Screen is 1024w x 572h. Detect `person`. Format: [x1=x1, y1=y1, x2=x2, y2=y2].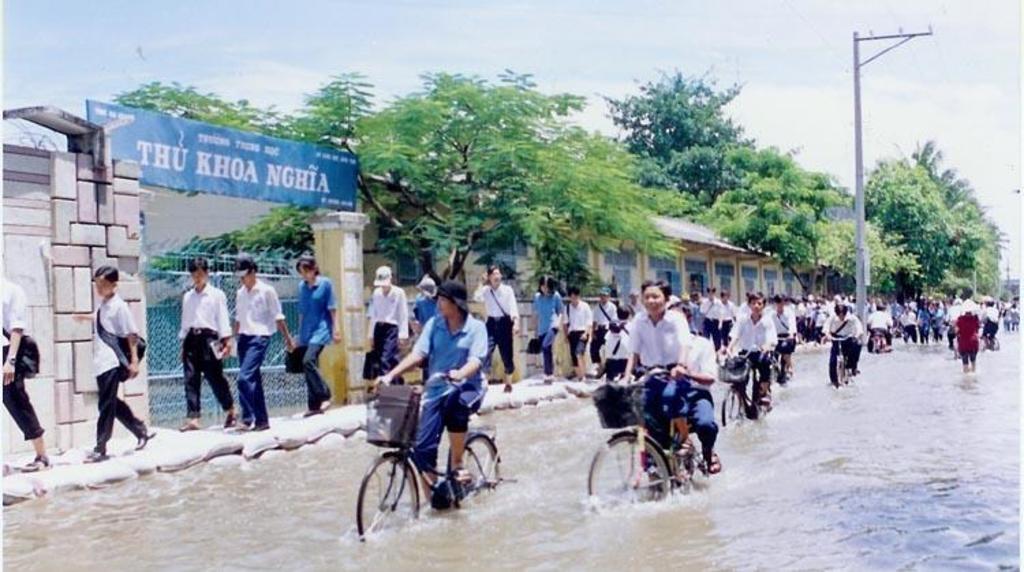
[x1=825, y1=302, x2=871, y2=388].
